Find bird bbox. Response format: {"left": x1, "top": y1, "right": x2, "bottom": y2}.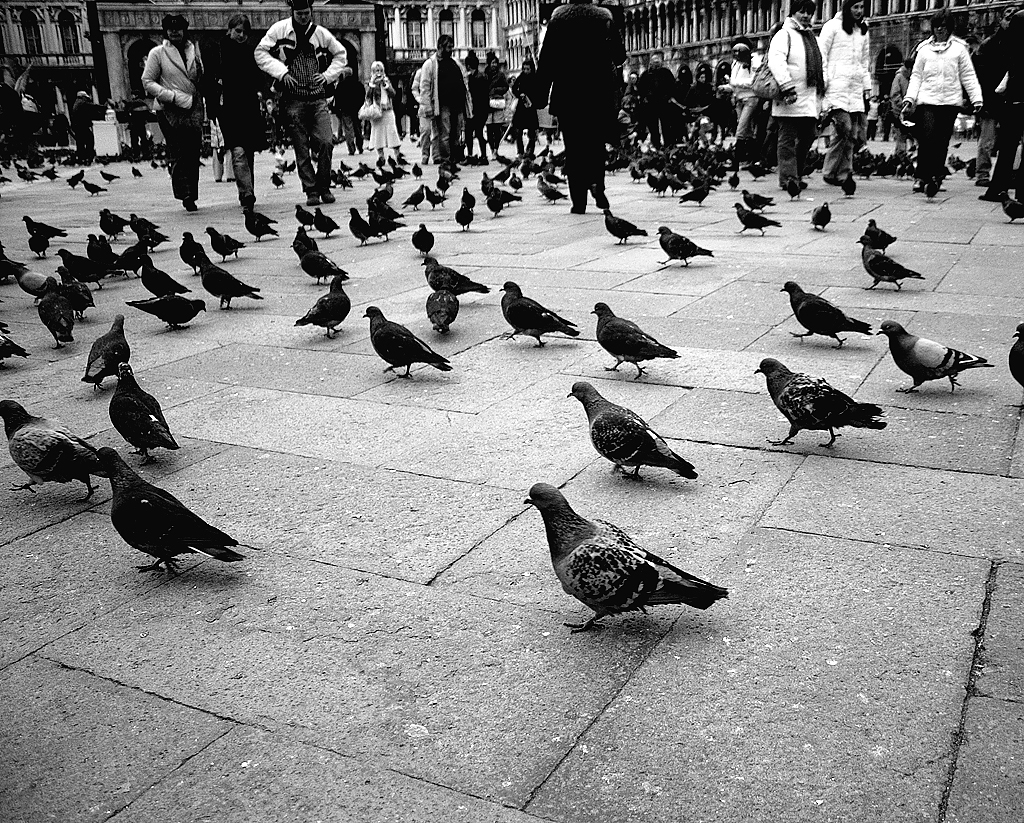
{"left": 864, "top": 220, "right": 897, "bottom": 256}.
